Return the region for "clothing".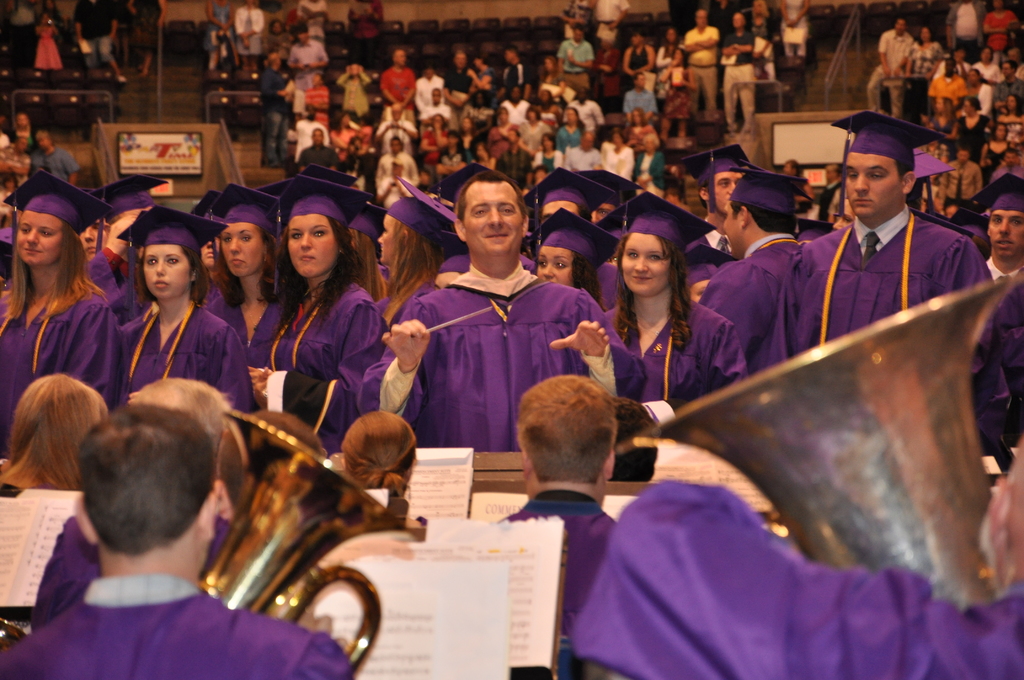
l=786, t=186, r=995, b=352.
